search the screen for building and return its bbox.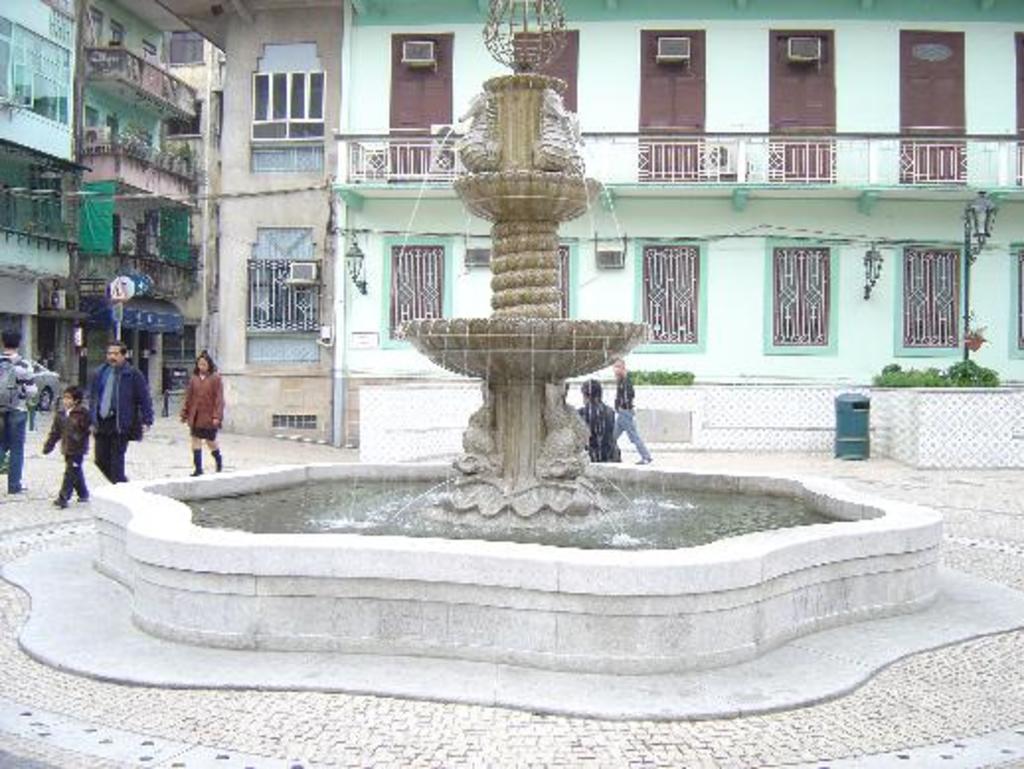
Found: bbox=[150, 0, 1022, 461].
